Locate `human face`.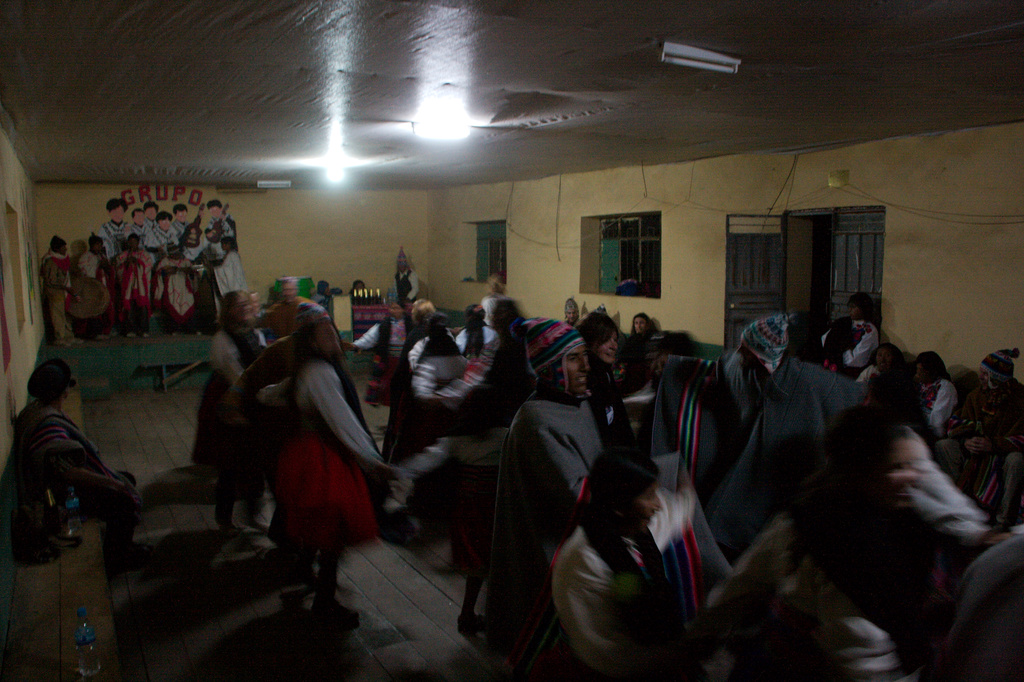
Bounding box: Rect(598, 331, 616, 364).
